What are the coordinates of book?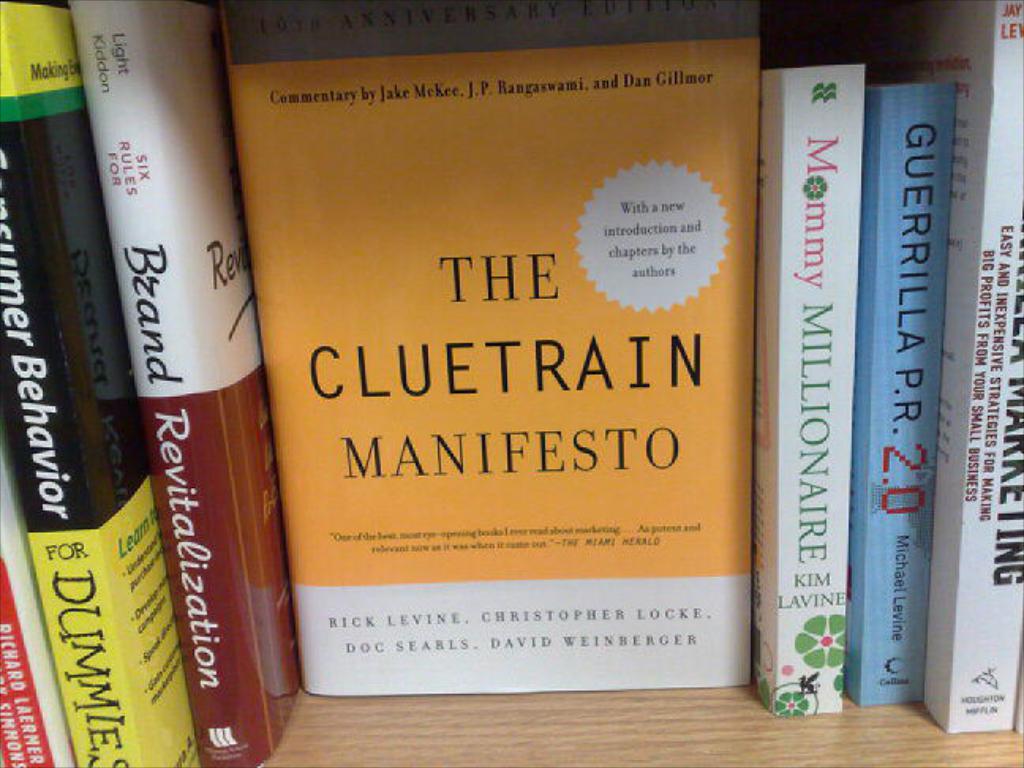
(x1=762, y1=58, x2=860, y2=719).
